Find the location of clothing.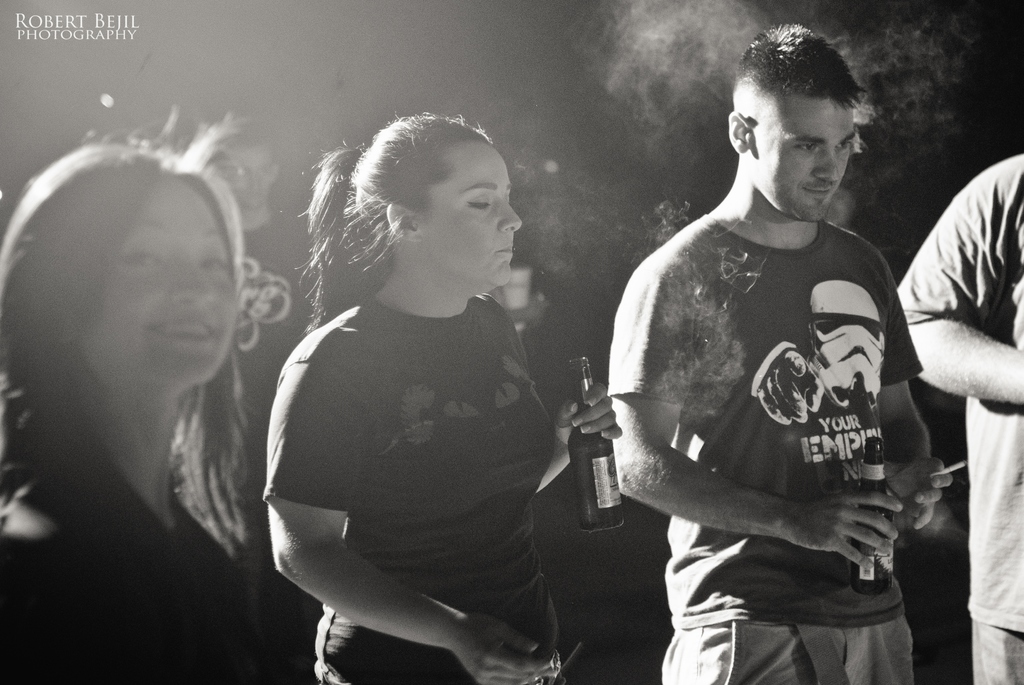
Location: x1=261, y1=293, x2=556, y2=684.
